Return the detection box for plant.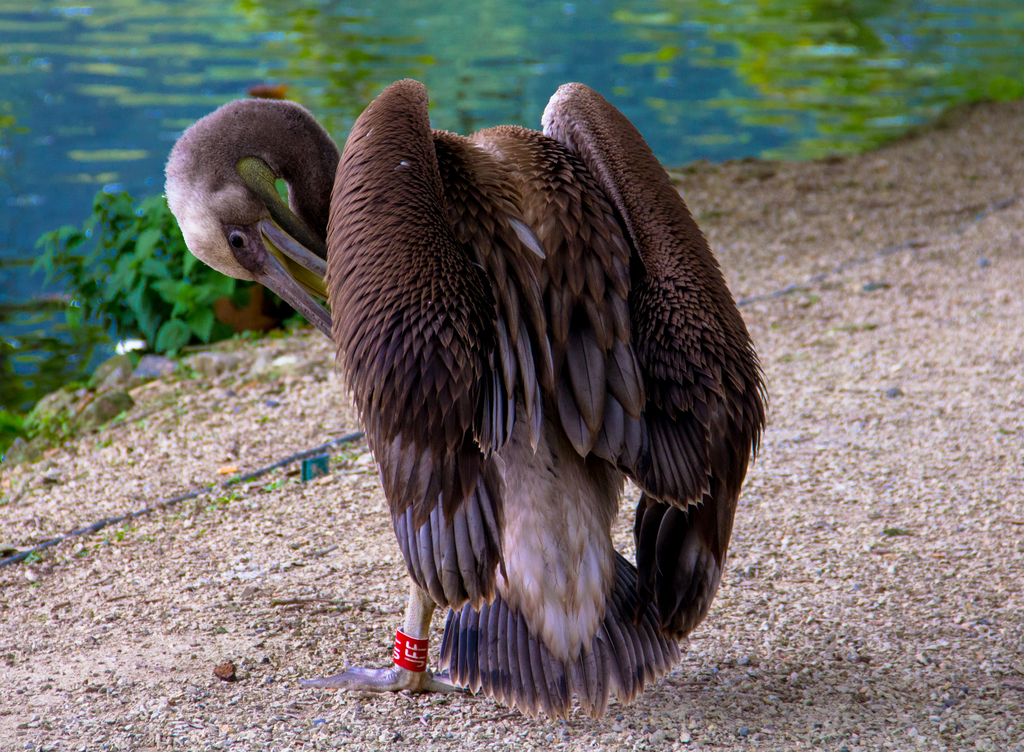
bbox(20, 176, 311, 349).
